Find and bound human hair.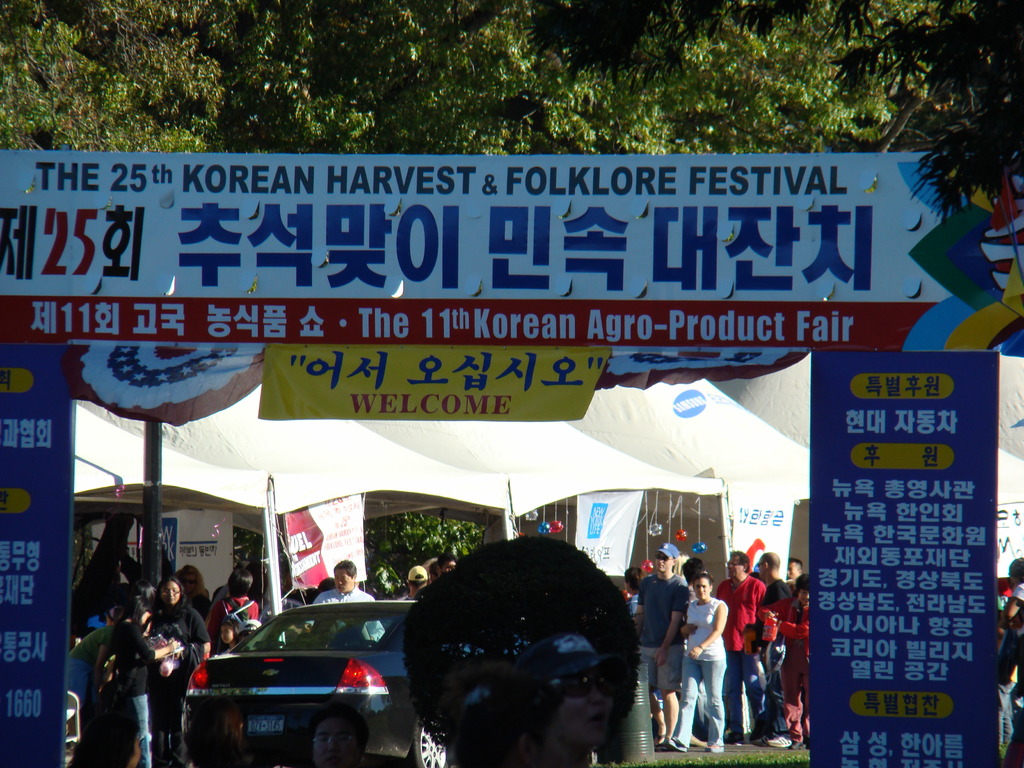
Bound: (624,567,644,589).
